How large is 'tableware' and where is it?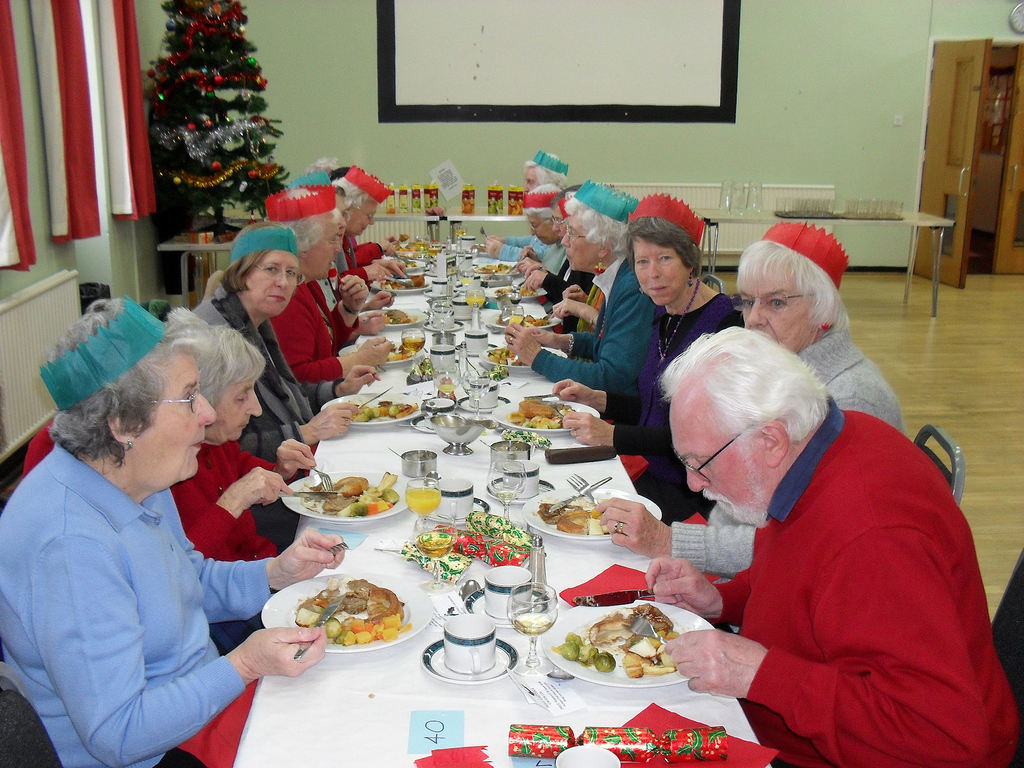
Bounding box: 553, 744, 620, 767.
